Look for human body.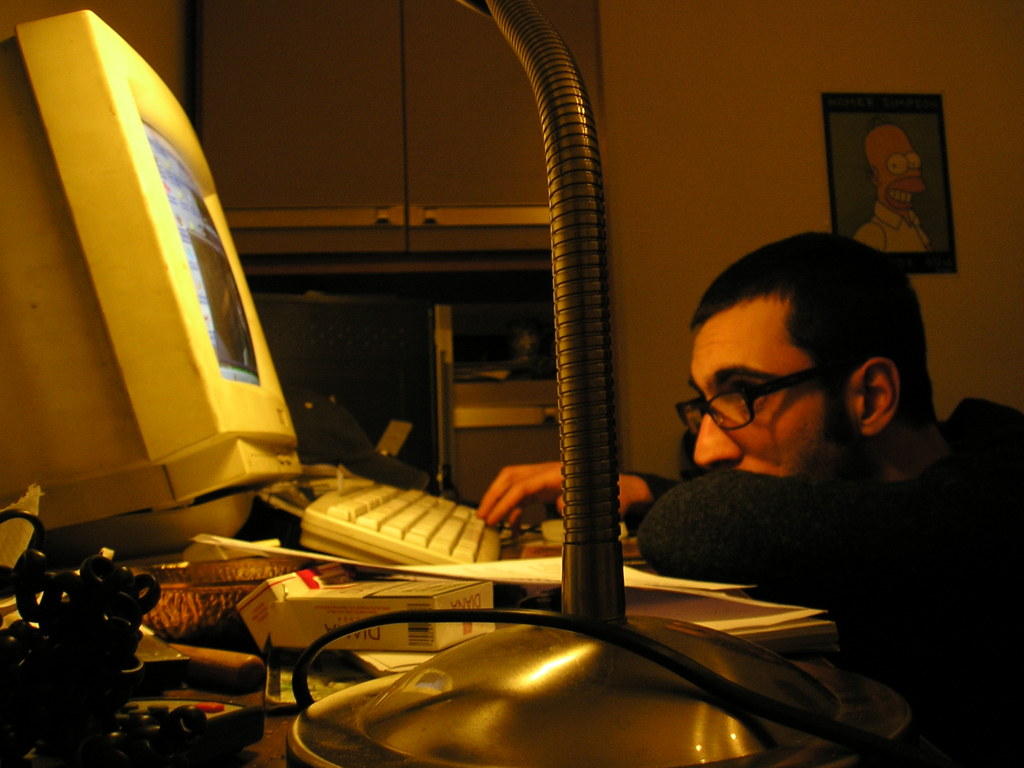
Found: <region>545, 203, 990, 741</region>.
